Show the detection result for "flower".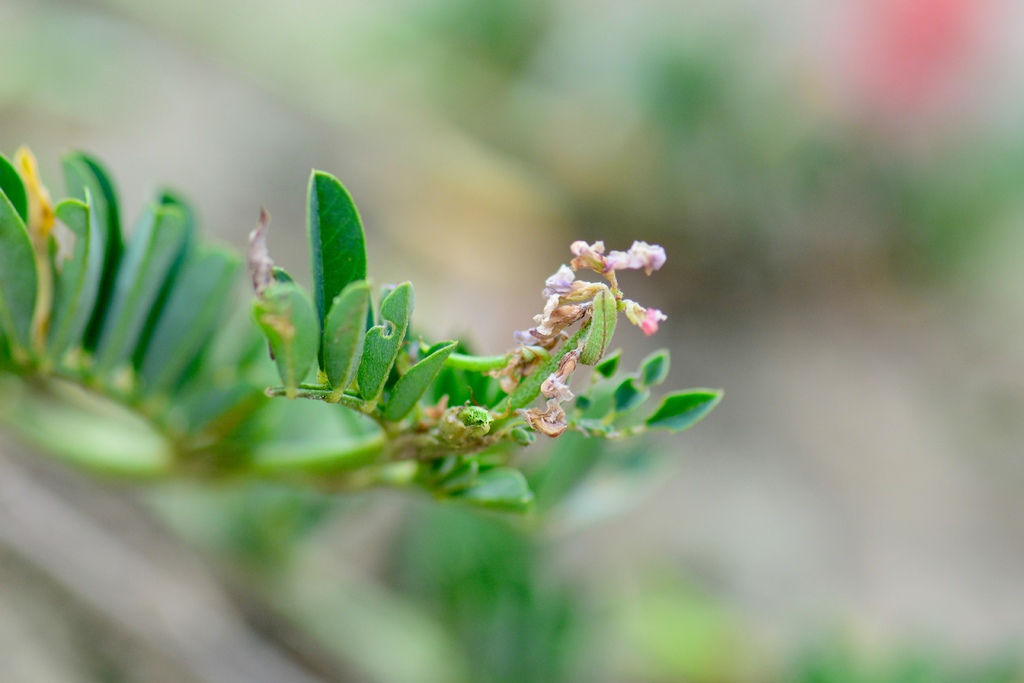
crop(243, 209, 280, 295).
